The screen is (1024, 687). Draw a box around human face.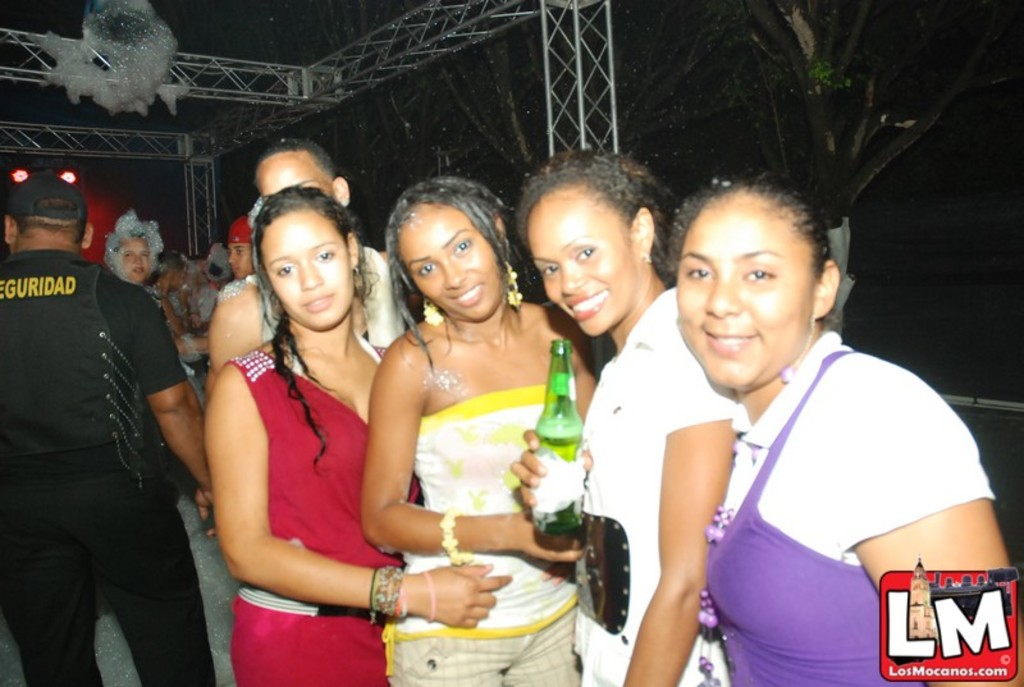
x1=518 y1=192 x2=643 y2=336.
